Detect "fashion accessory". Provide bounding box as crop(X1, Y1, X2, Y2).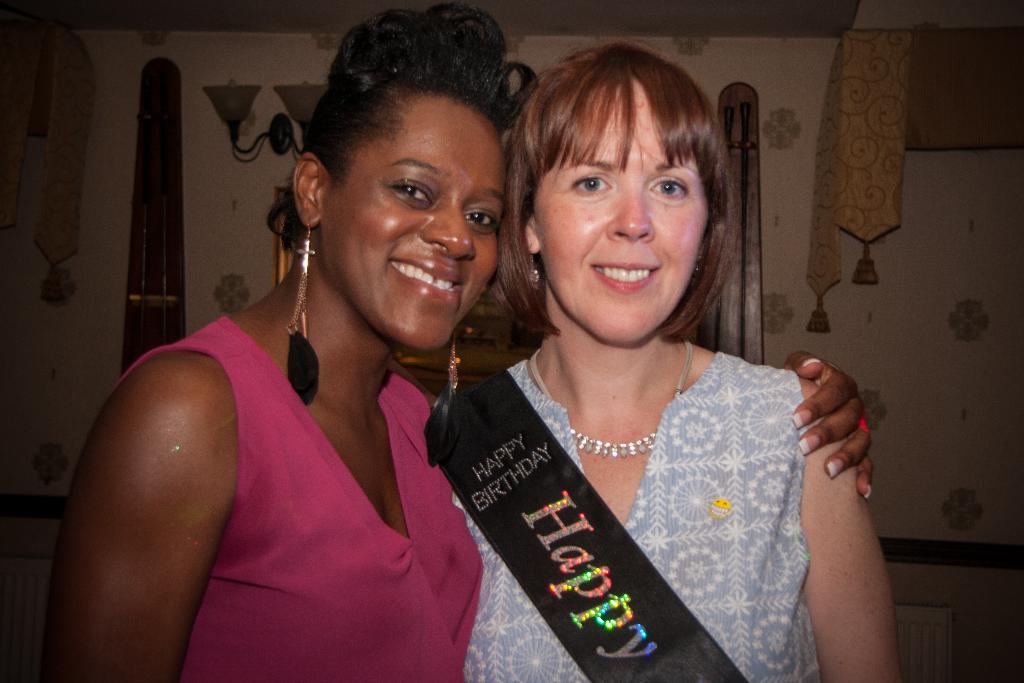
crop(527, 254, 540, 293).
